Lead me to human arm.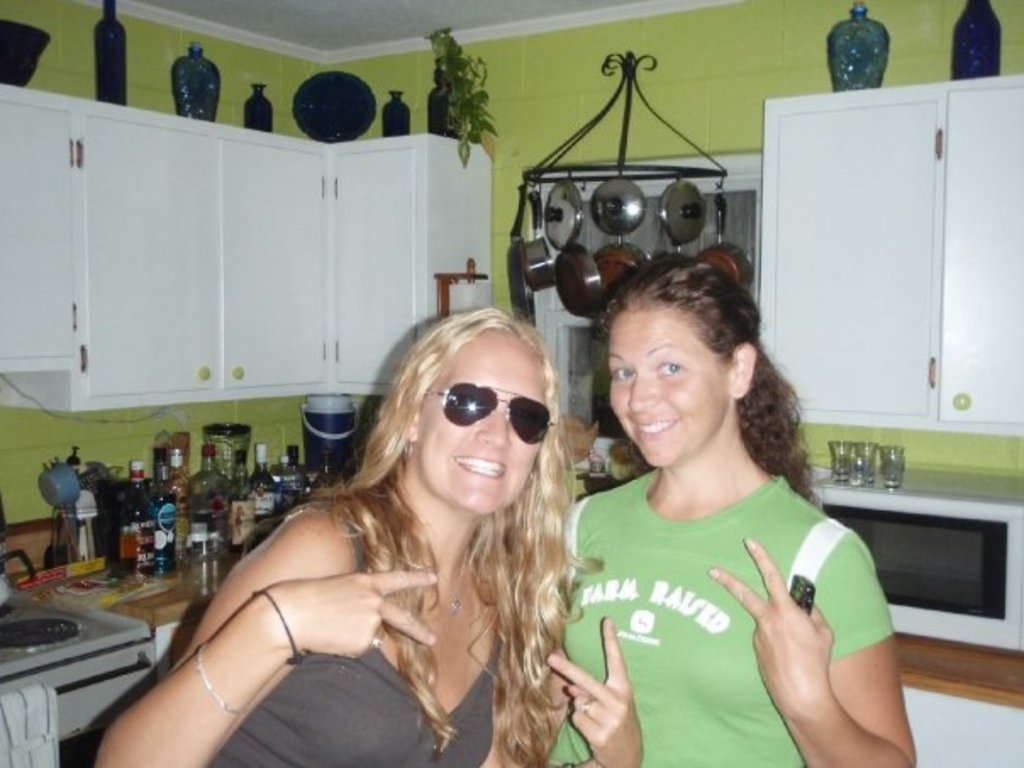
Lead to 544,607,646,766.
